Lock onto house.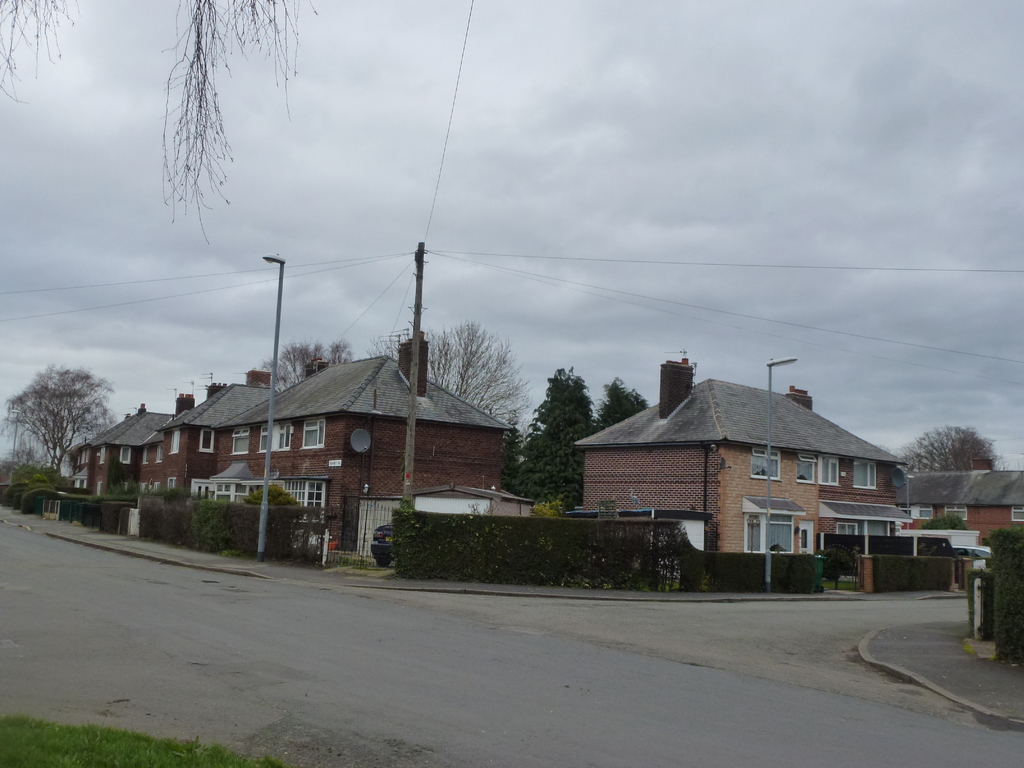
Locked: detection(548, 364, 907, 591).
